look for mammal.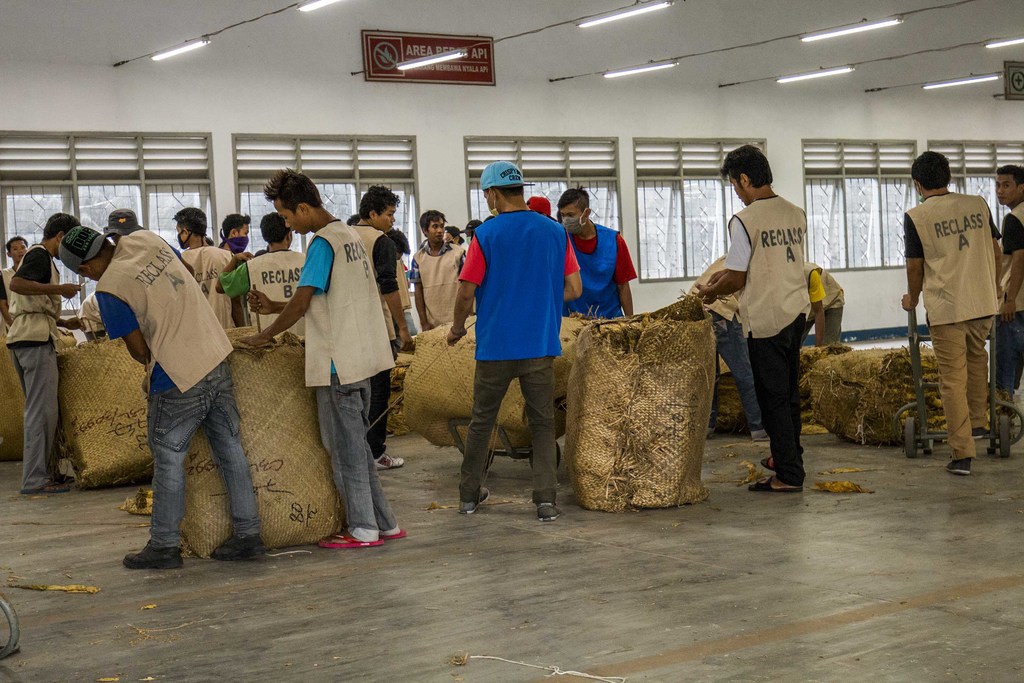
Found: 910/128/1009/476.
